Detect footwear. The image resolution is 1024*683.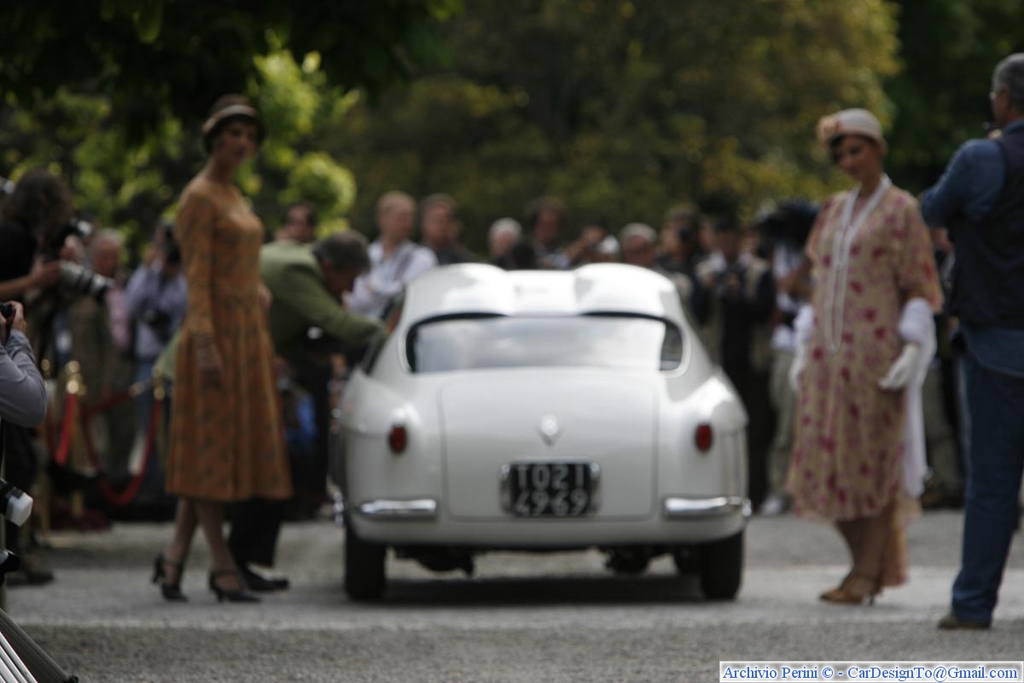
x1=933 y1=610 x2=992 y2=633.
